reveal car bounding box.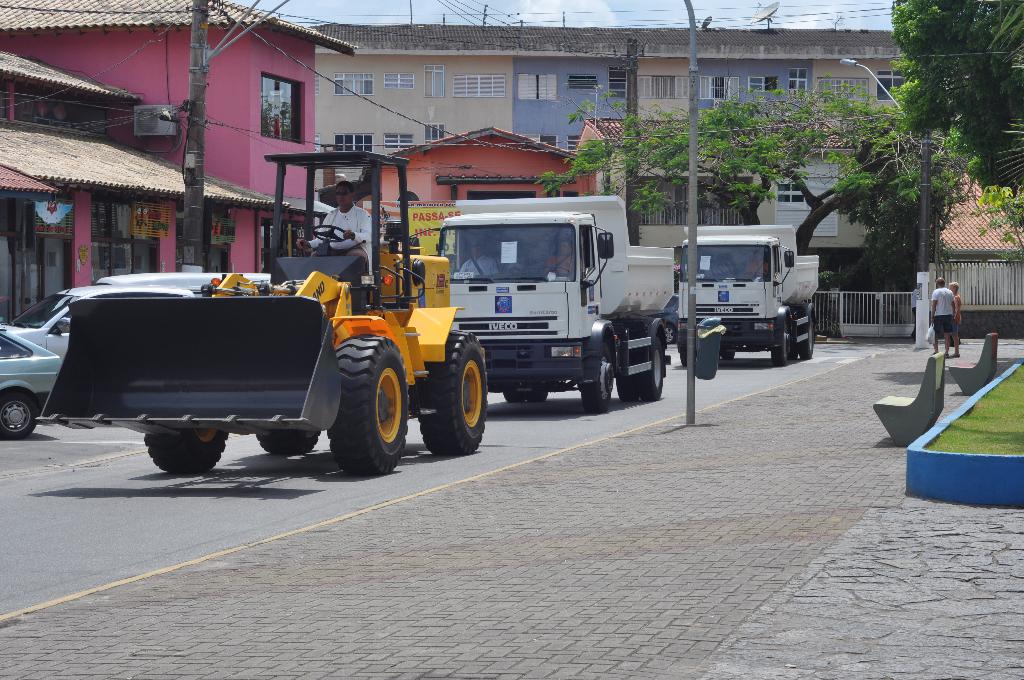
Revealed: l=0, t=324, r=61, b=441.
